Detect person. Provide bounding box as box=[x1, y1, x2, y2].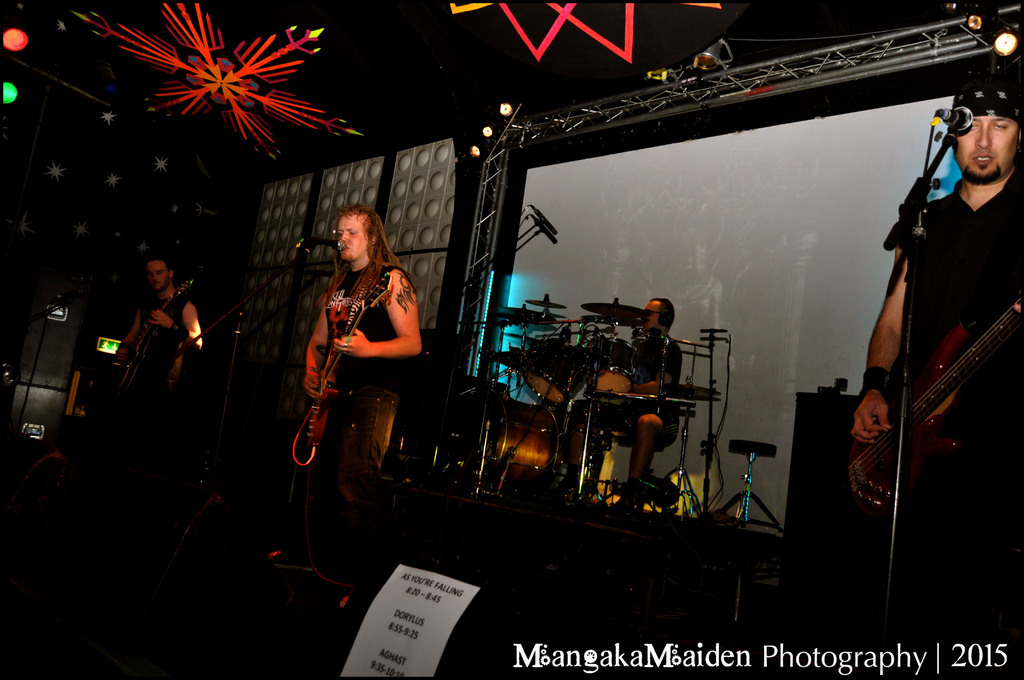
box=[113, 256, 207, 414].
